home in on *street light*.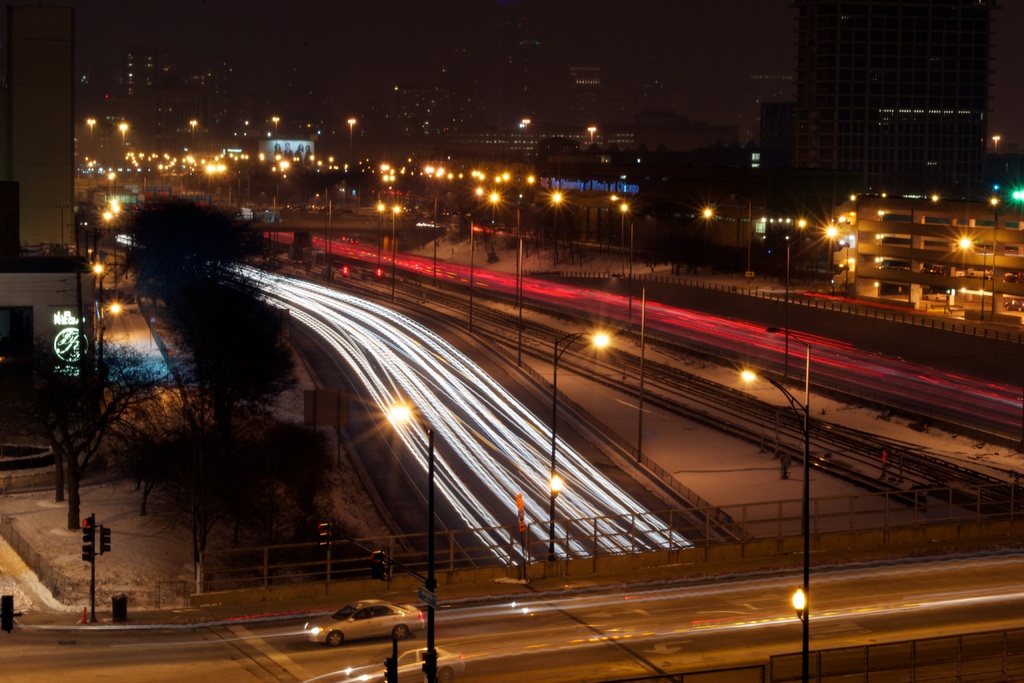
Homed in at [376,199,387,270].
